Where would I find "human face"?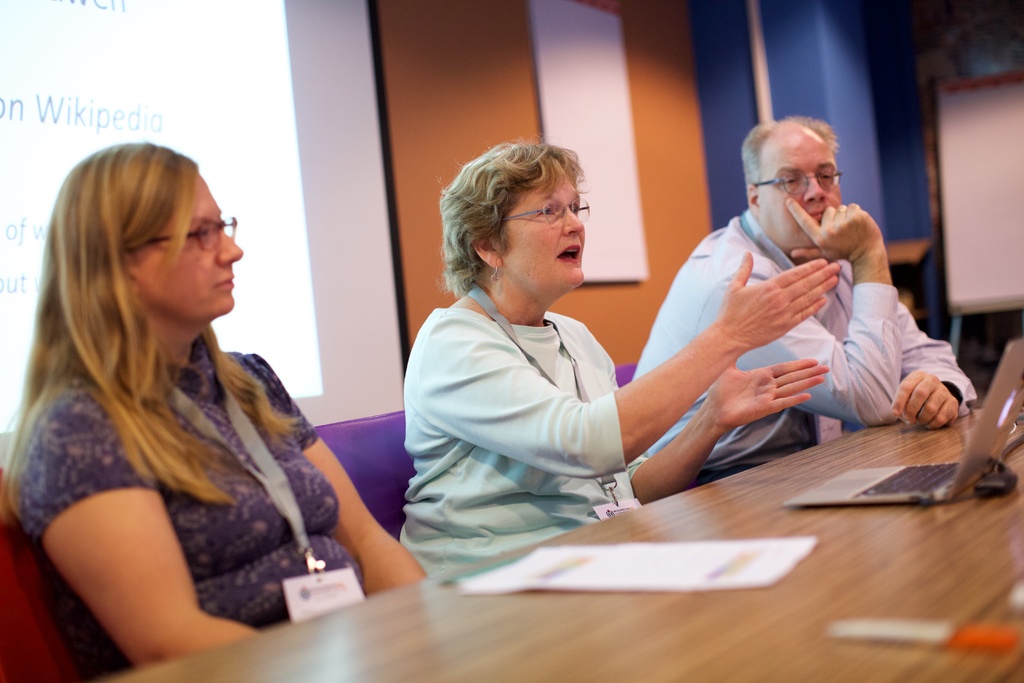
At region(493, 174, 589, 289).
